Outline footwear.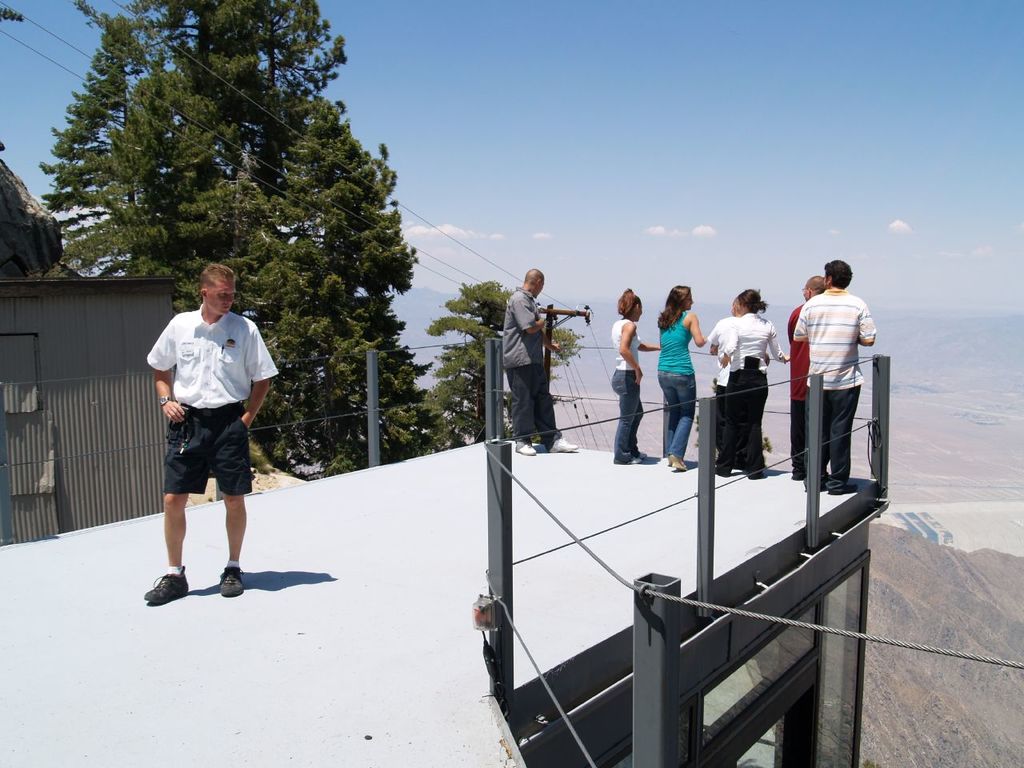
Outline: (x1=514, y1=440, x2=534, y2=454).
